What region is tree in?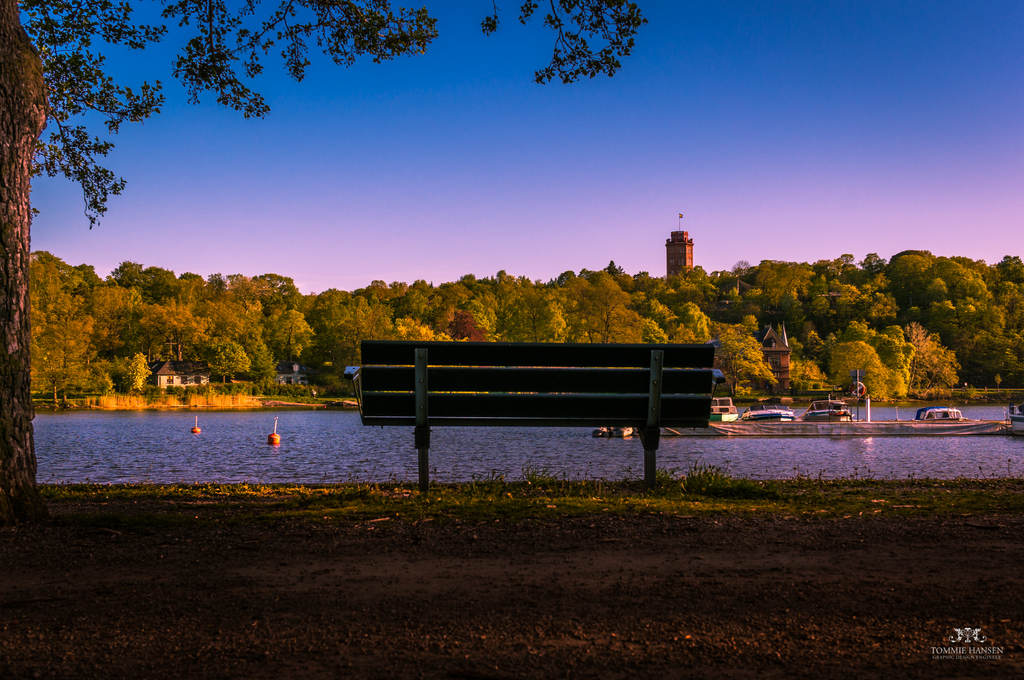
left=913, top=326, right=963, bottom=400.
